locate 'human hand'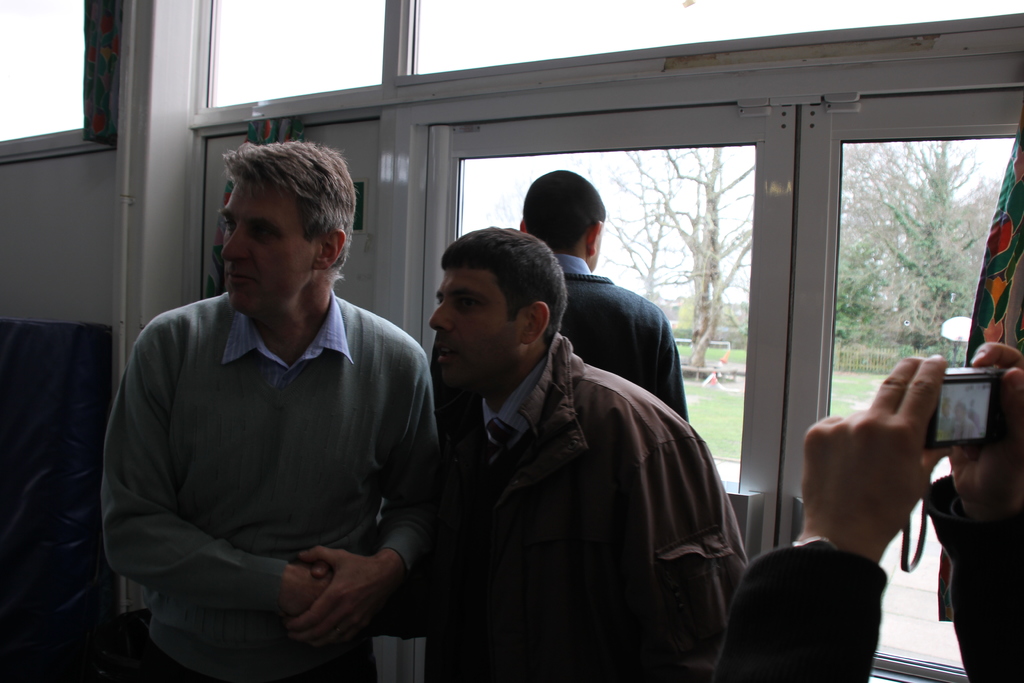
pyautogui.locateOnScreen(950, 340, 1023, 516)
